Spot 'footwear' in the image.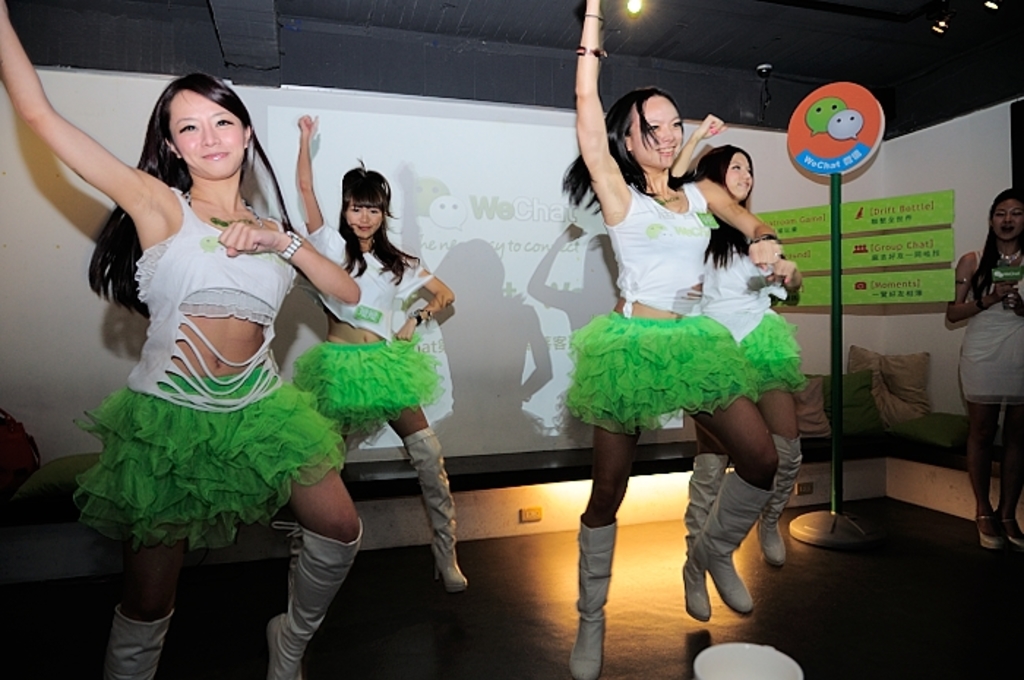
'footwear' found at Rect(398, 417, 470, 595).
